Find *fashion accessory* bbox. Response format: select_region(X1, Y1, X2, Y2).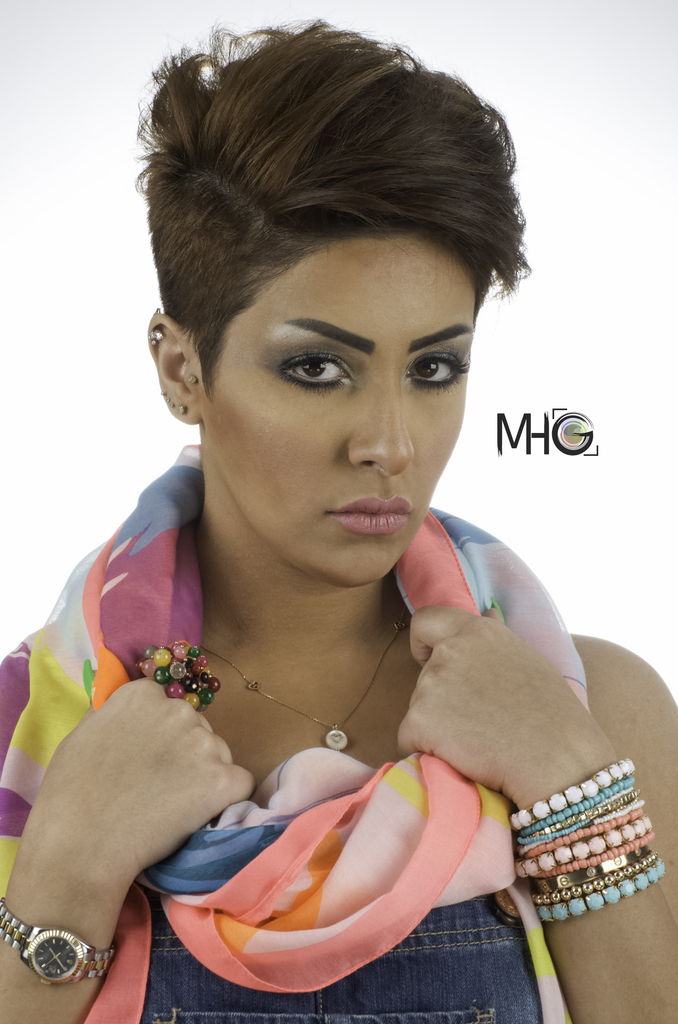
select_region(162, 387, 165, 394).
